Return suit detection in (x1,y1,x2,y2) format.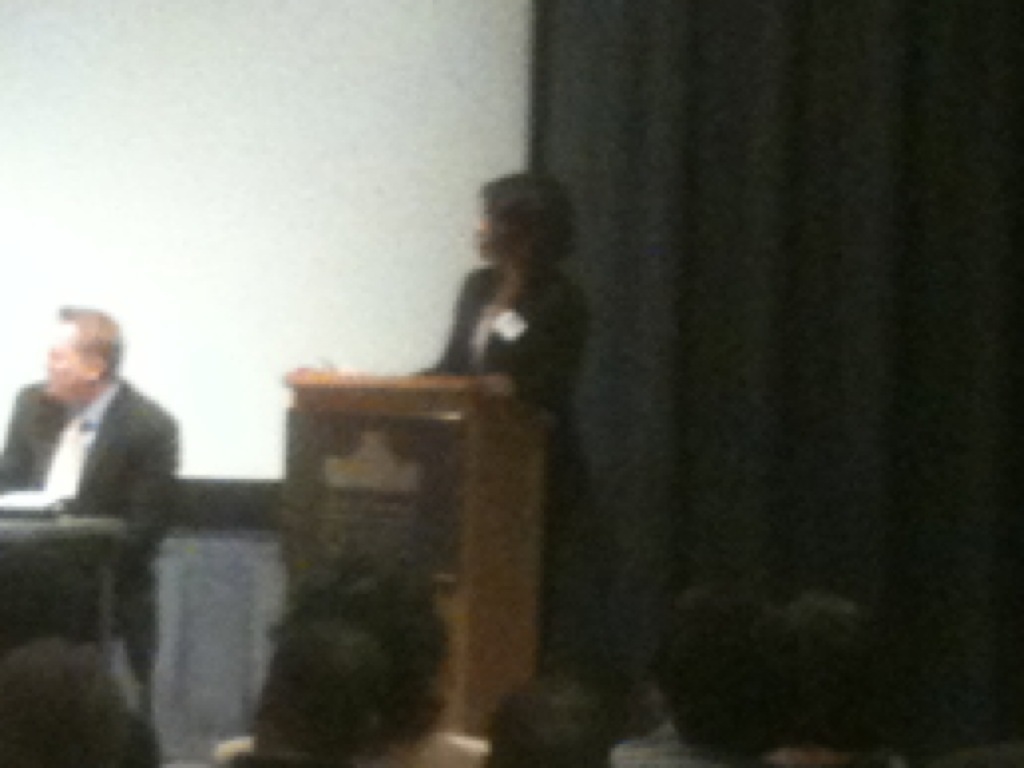
(410,265,586,651).
